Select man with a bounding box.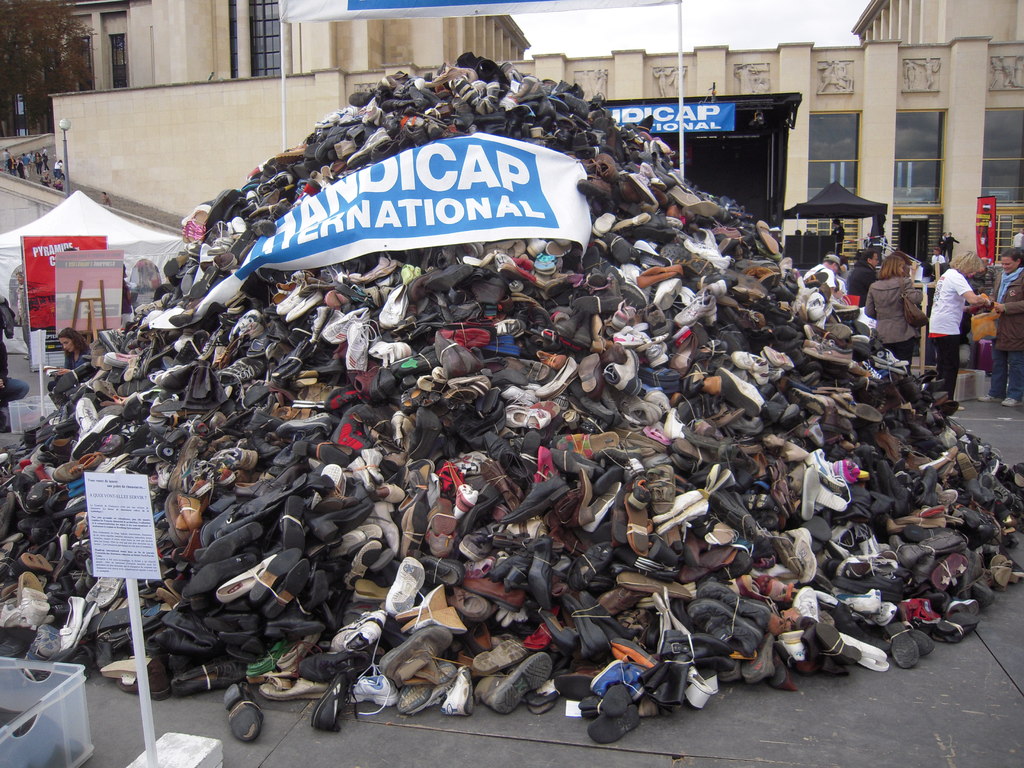
select_region(801, 253, 844, 301).
